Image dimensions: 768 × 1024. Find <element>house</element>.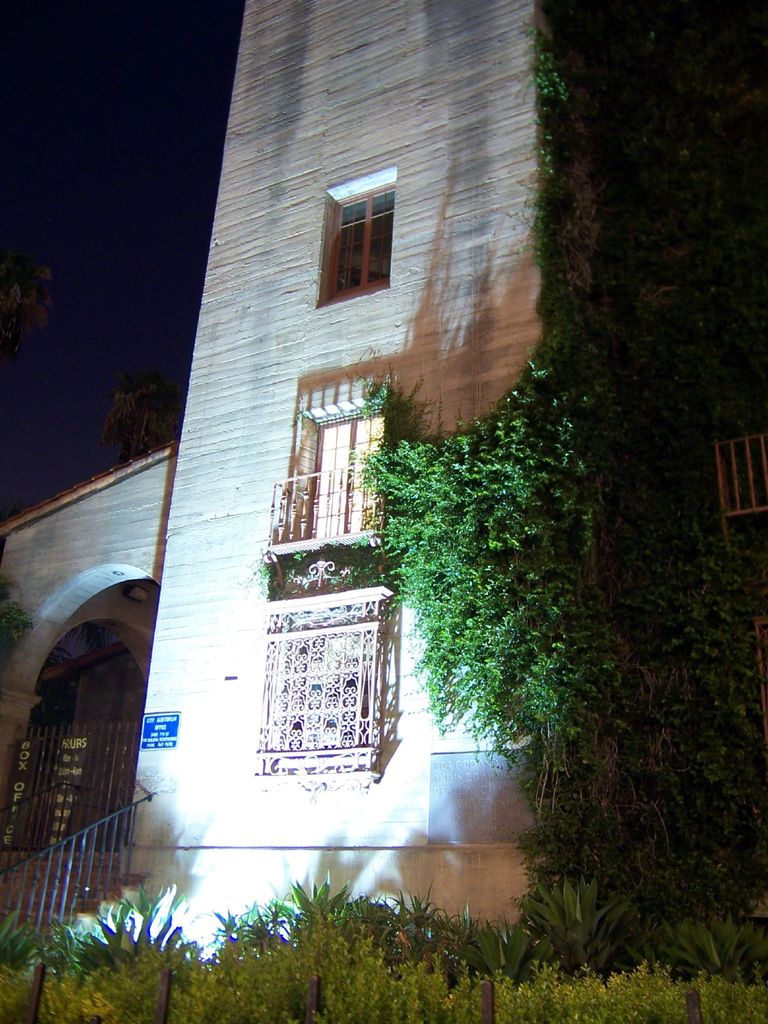
bbox=[140, 0, 604, 960].
